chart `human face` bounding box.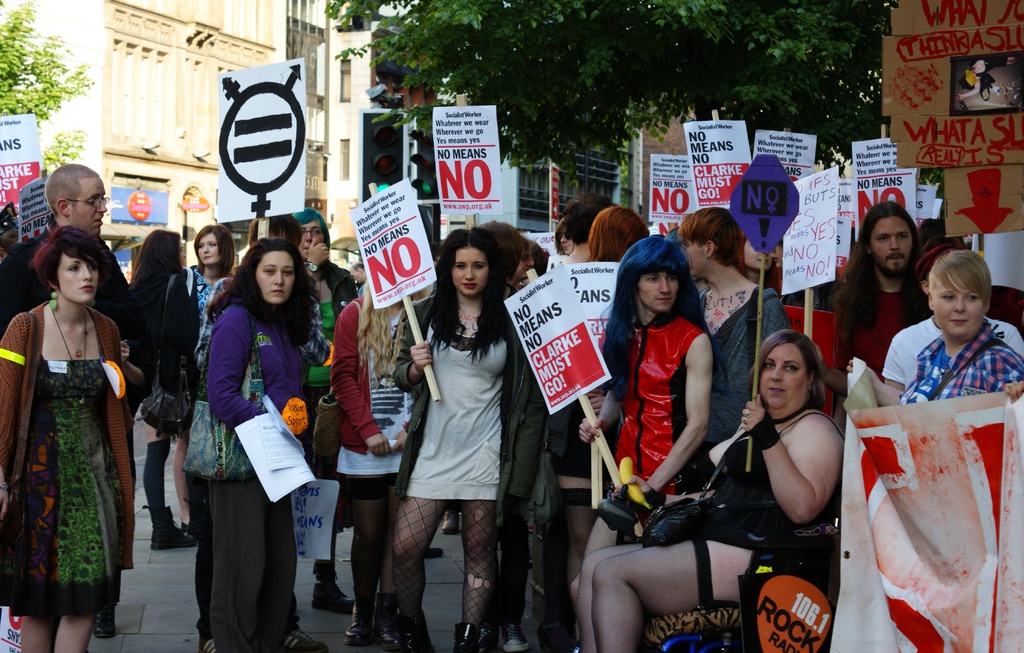
Charted: <bbox>4, 230, 17, 250</bbox>.
